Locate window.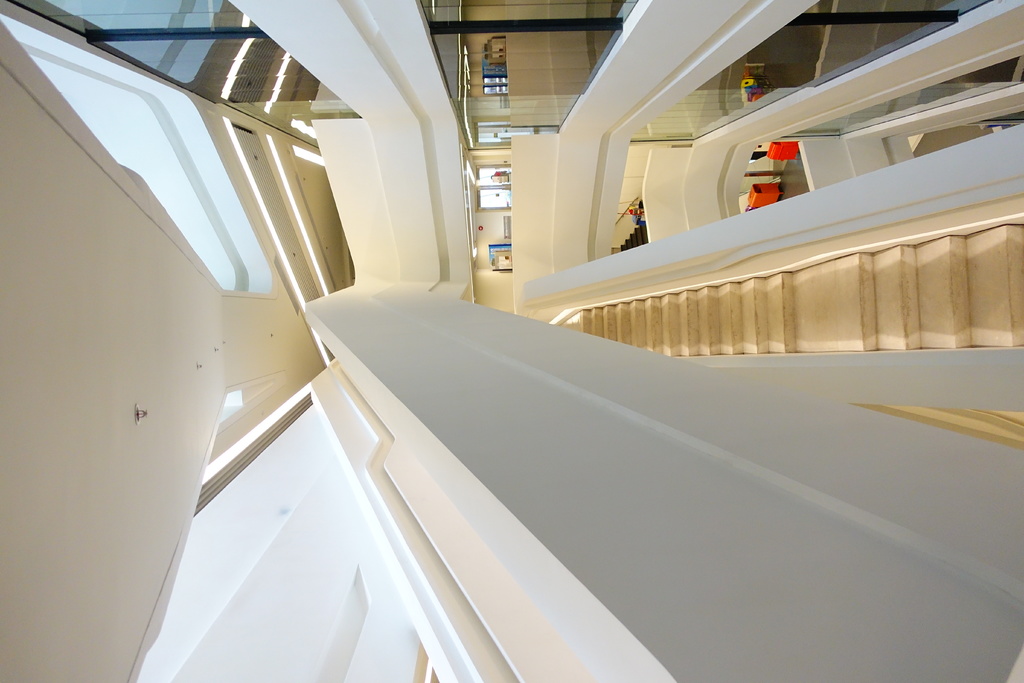
Bounding box: box=[476, 160, 515, 208].
